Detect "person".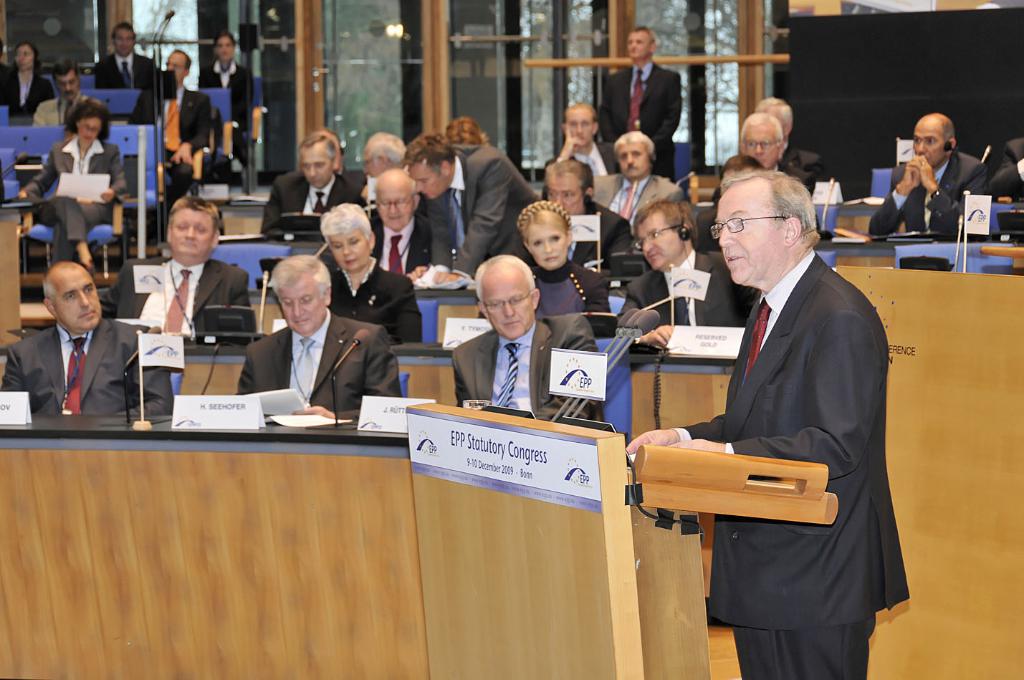
Detected at (left=593, top=27, right=689, bottom=193).
